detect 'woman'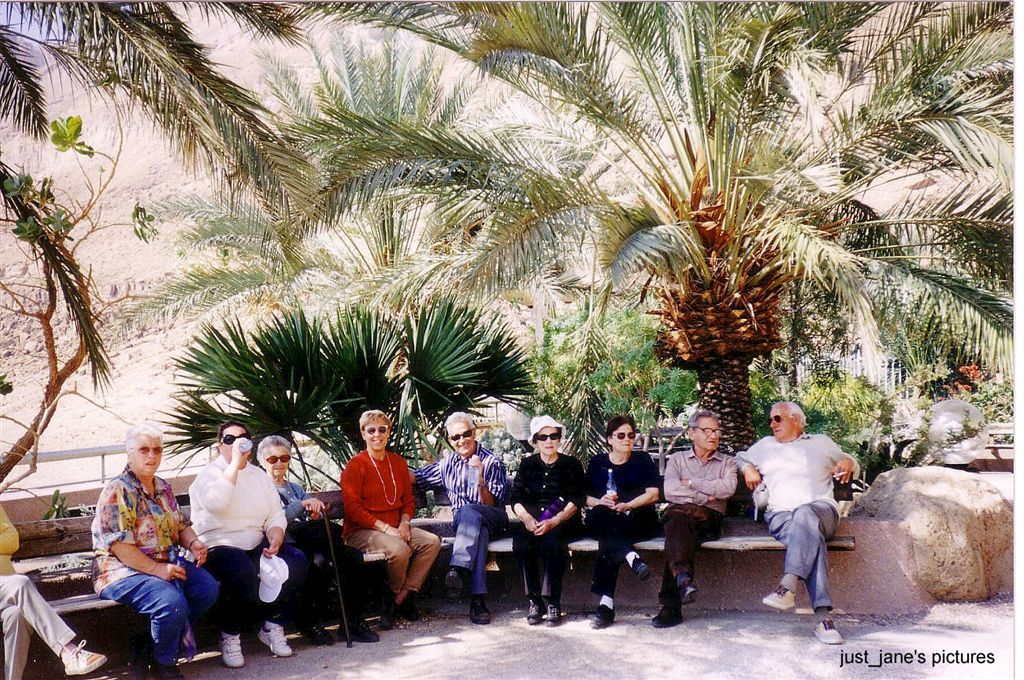
<region>328, 417, 429, 628</region>
